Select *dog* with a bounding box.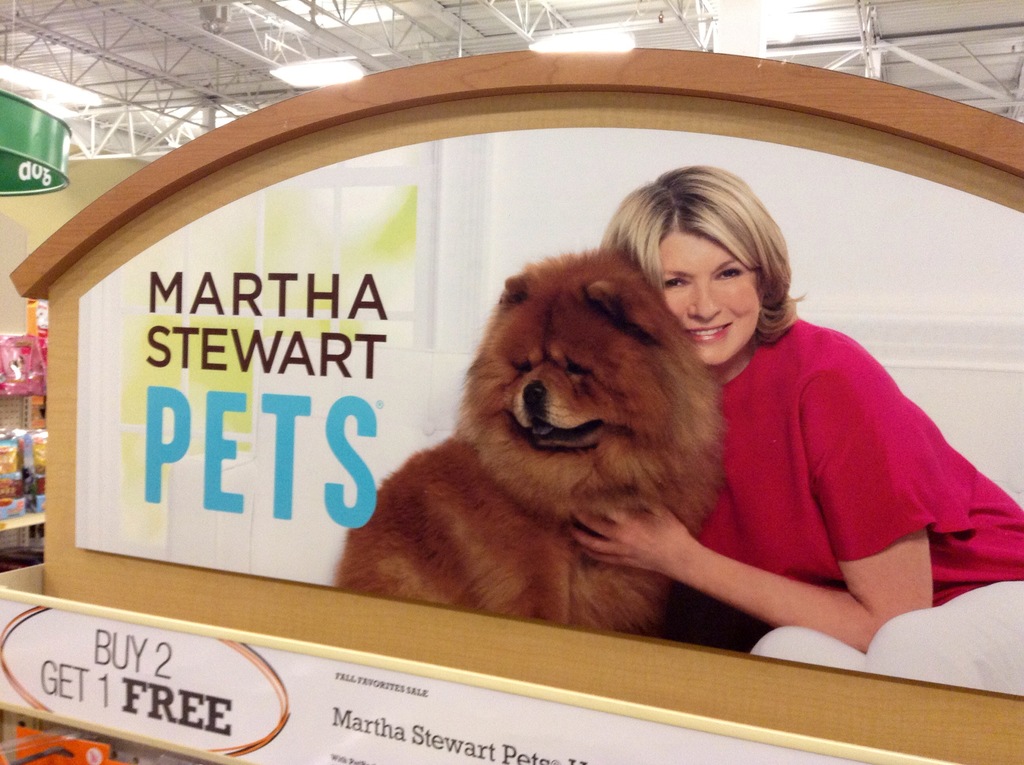
332:245:731:635.
